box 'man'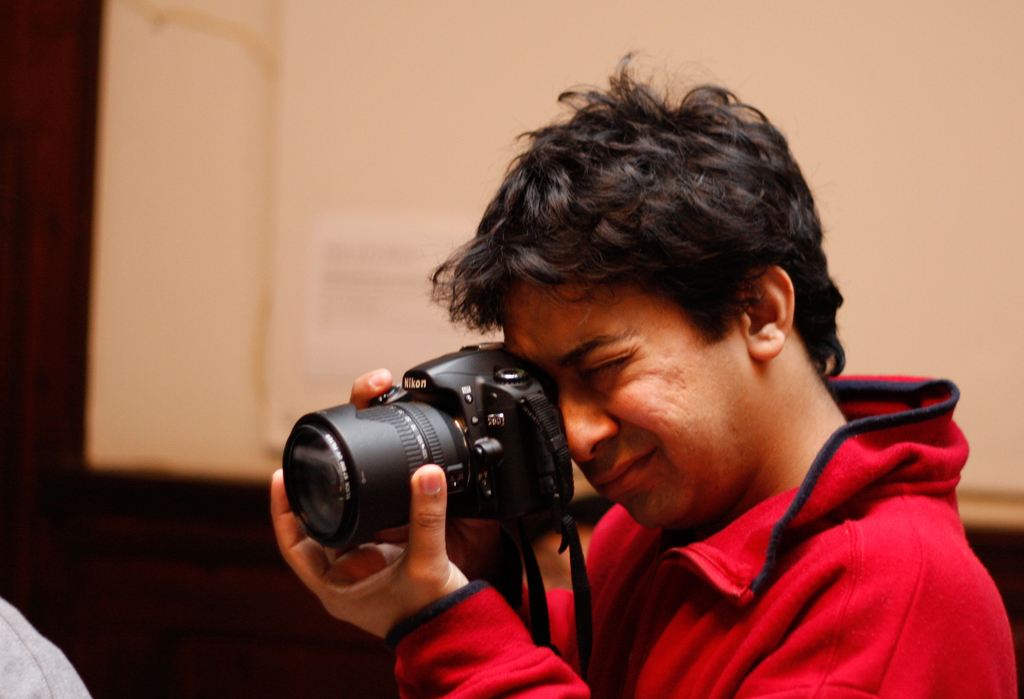
BBox(308, 79, 993, 686)
